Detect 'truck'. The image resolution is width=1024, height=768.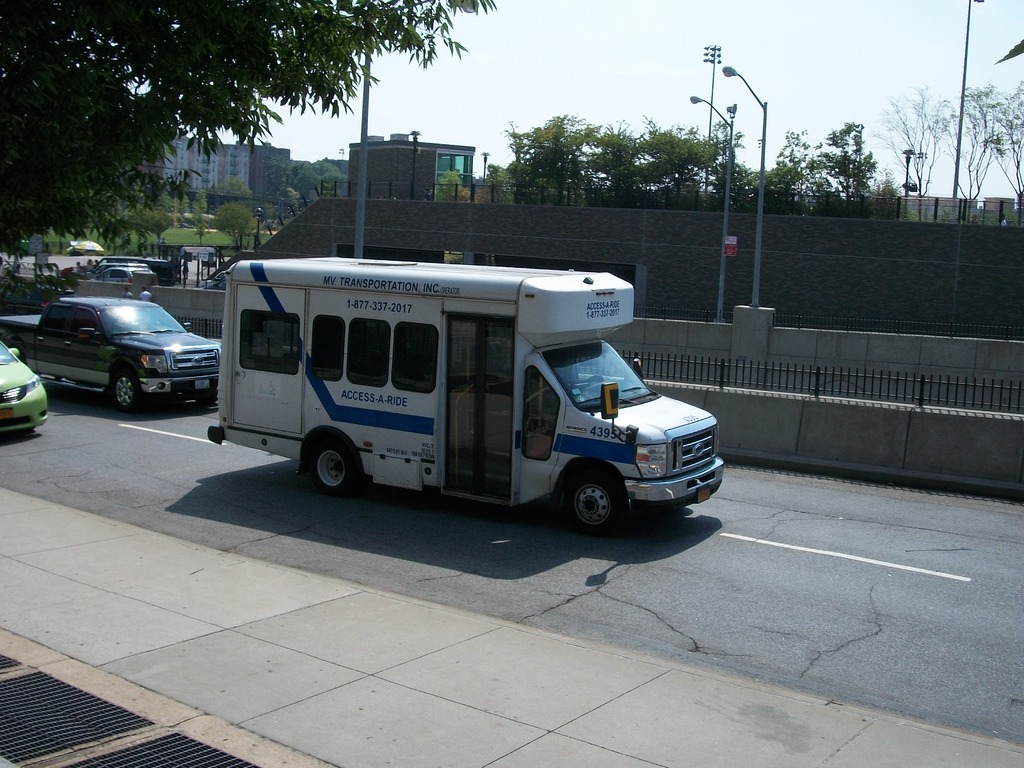
{"left": 77, "top": 252, "right": 181, "bottom": 288}.
